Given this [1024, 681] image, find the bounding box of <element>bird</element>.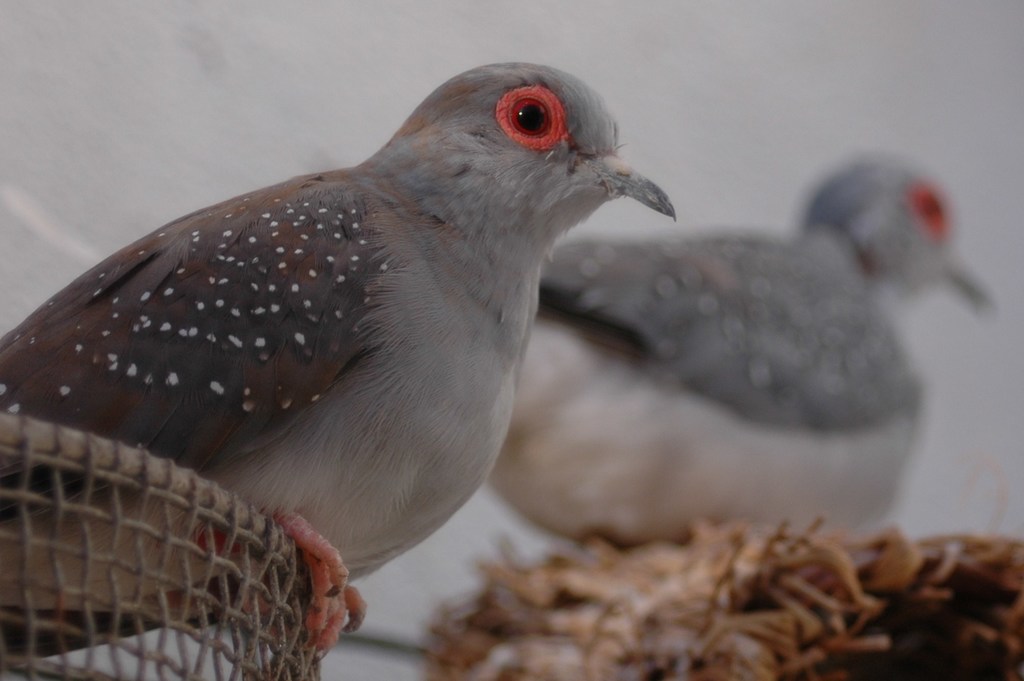
489 148 1001 554.
